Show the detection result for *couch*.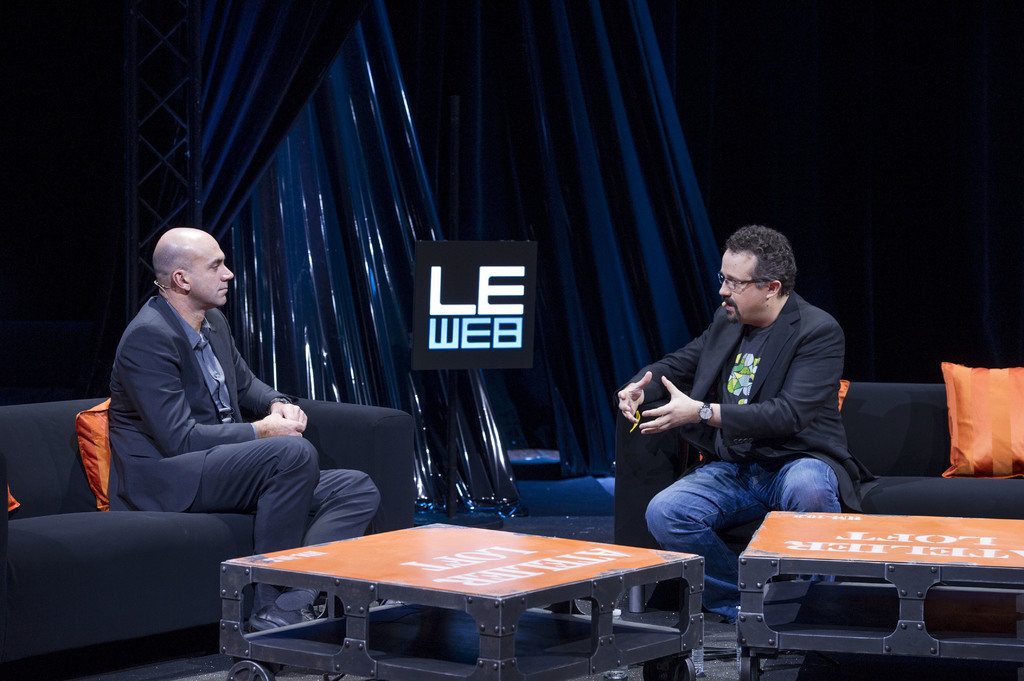
[left=620, top=356, right=1023, bottom=616].
